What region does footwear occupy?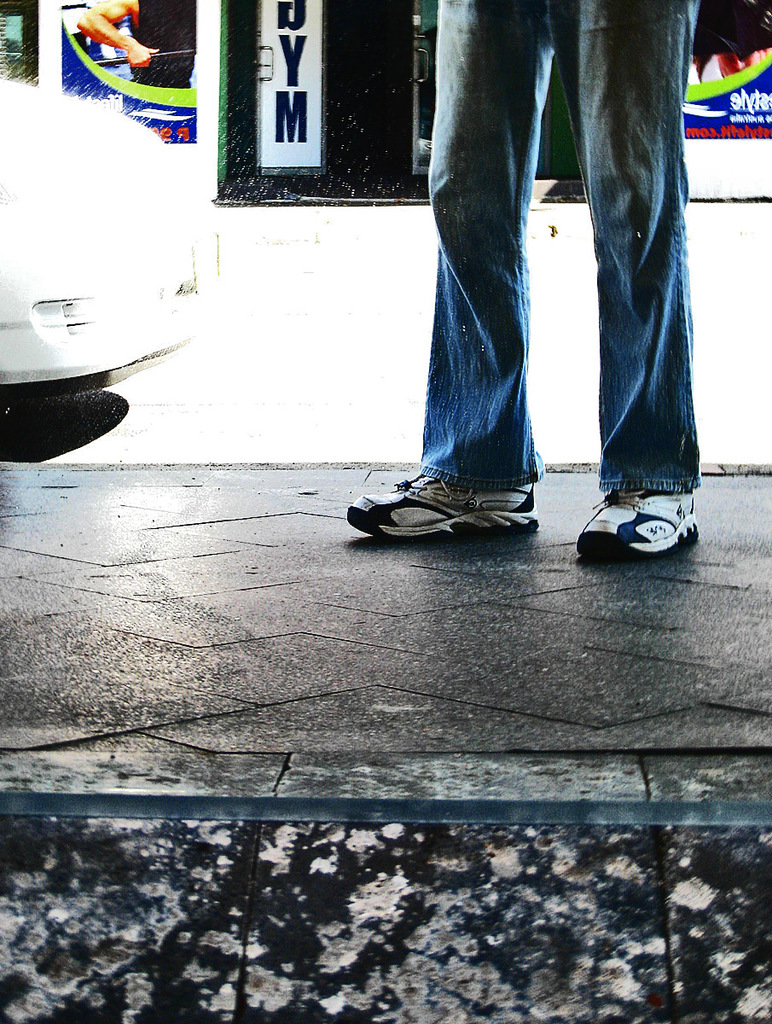
locate(341, 465, 543, 536).
